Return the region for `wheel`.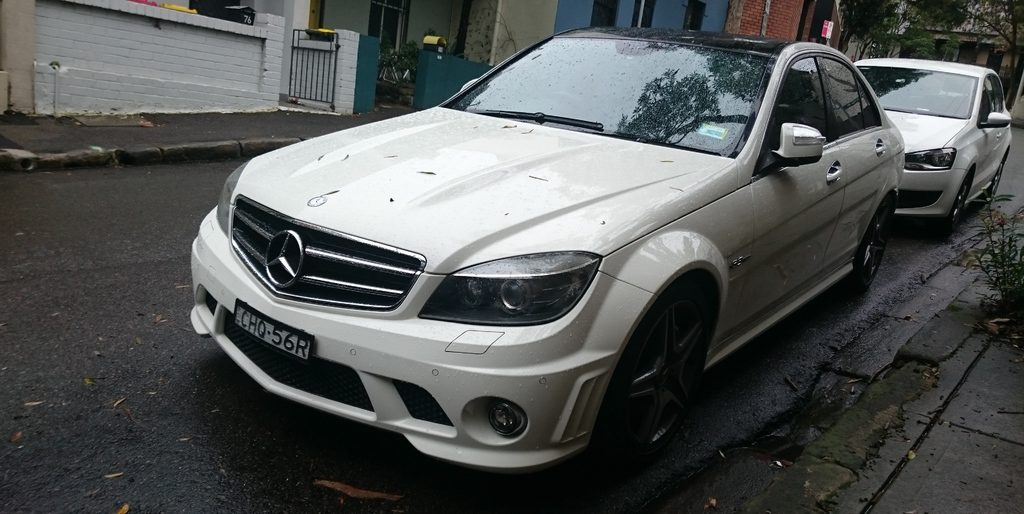
(left=938, top=172, right=968, bottom=236).
